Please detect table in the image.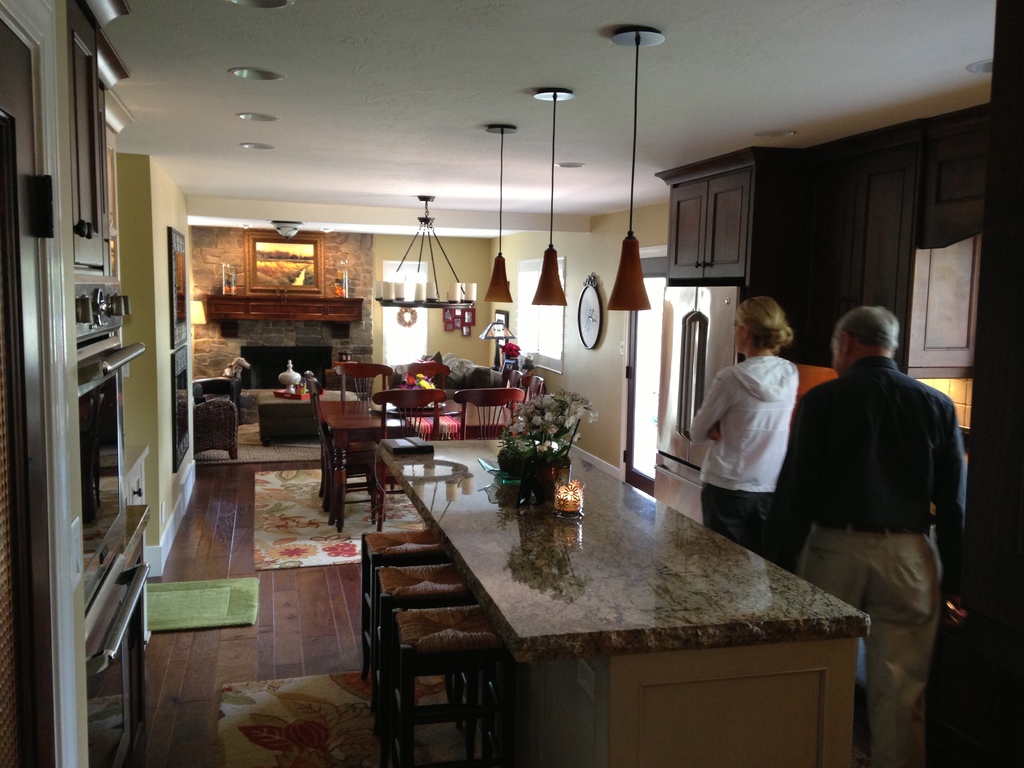
locate(260, 386, 314, 447).
